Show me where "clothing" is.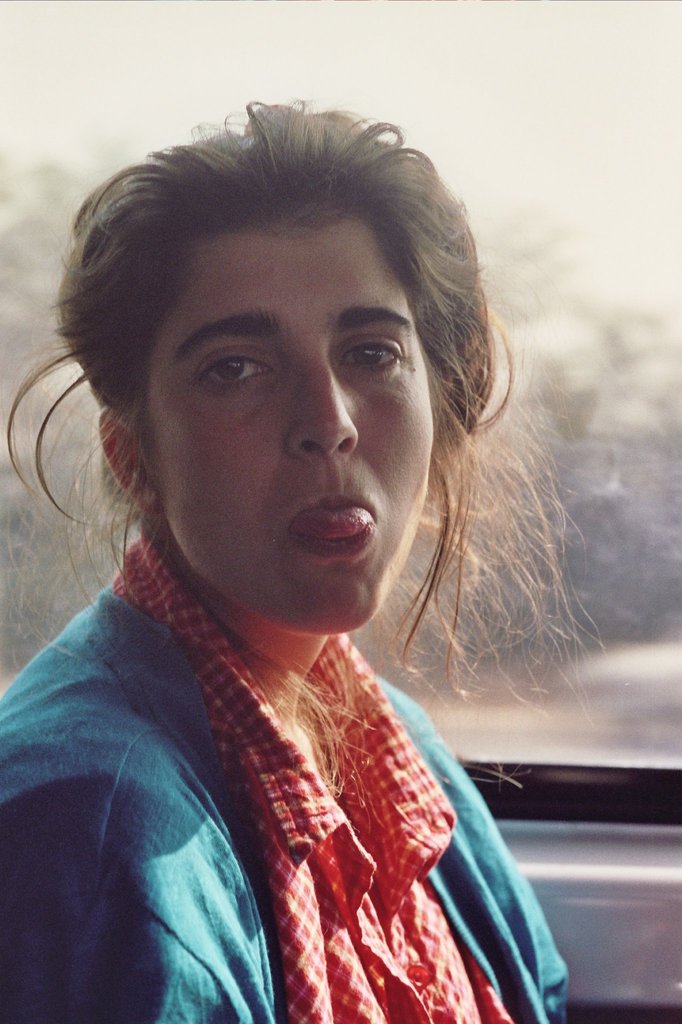
"clothing" is at BBox(0, 519, 485, 1011).
